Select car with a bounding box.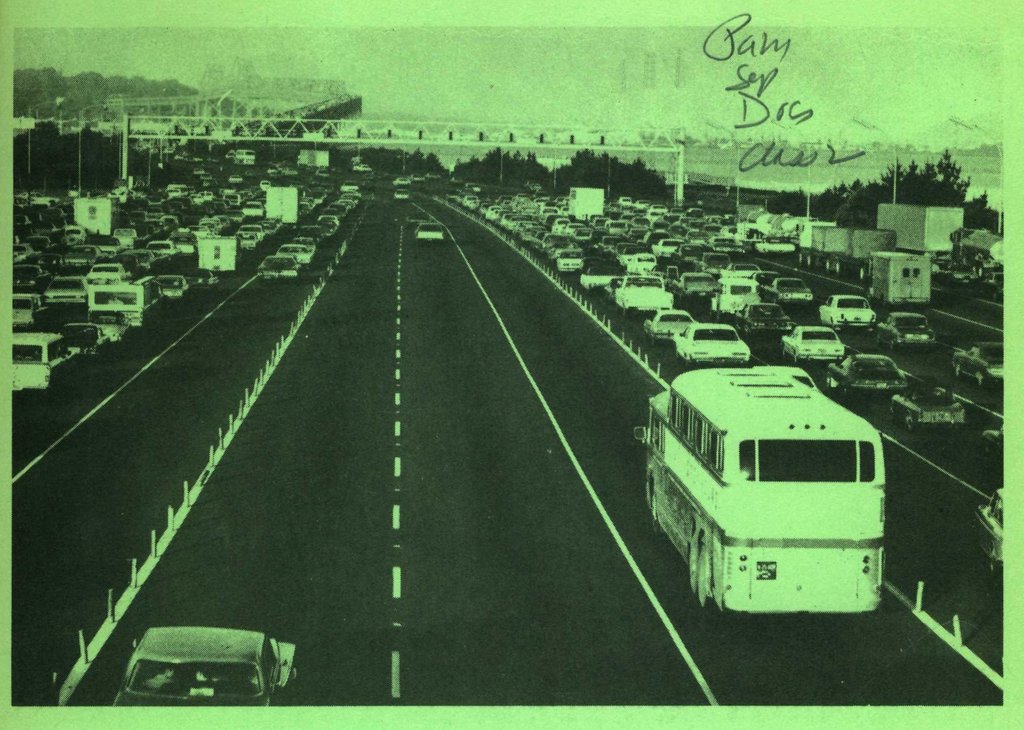
box(883, 382, 967, 434).
